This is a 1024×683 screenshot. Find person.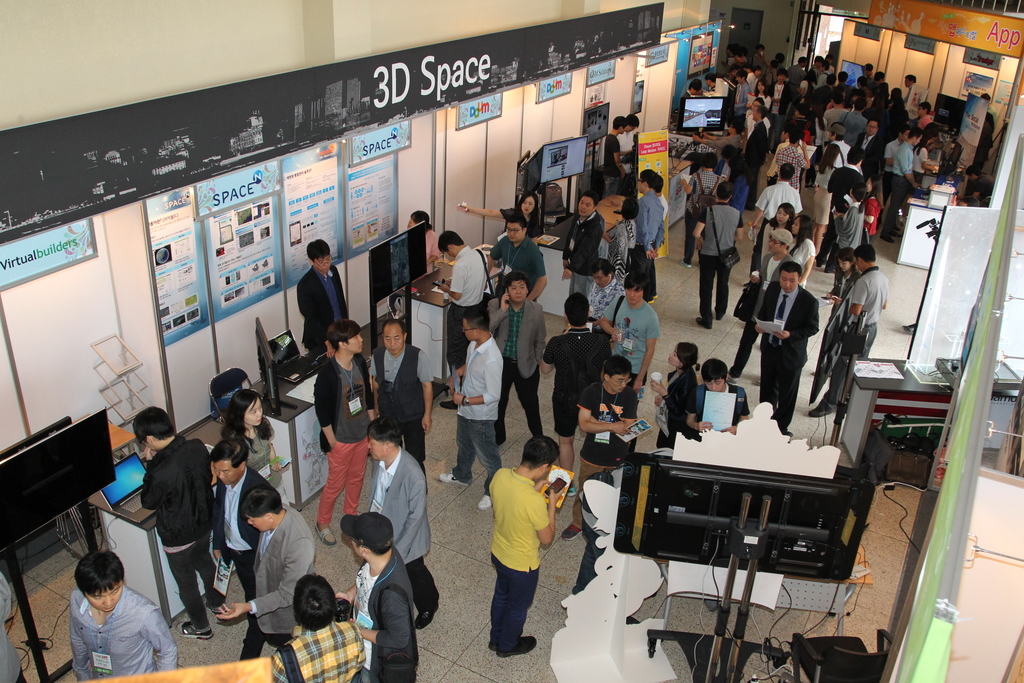
Bounding box: <bbox>755, 259, 821, 436</bbox>.
